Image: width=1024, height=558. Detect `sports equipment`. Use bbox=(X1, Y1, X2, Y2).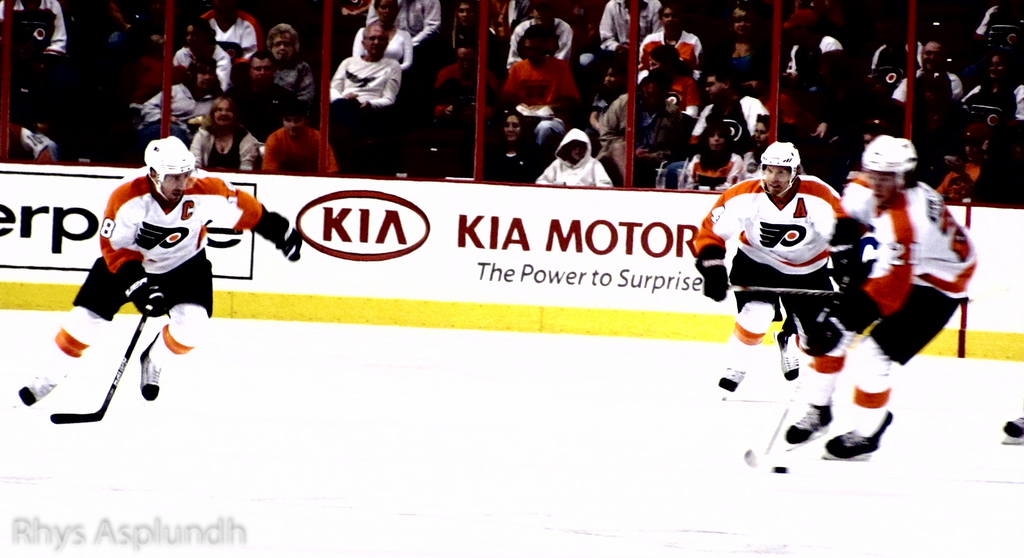
bbox=(47, 284, 158, 424).
